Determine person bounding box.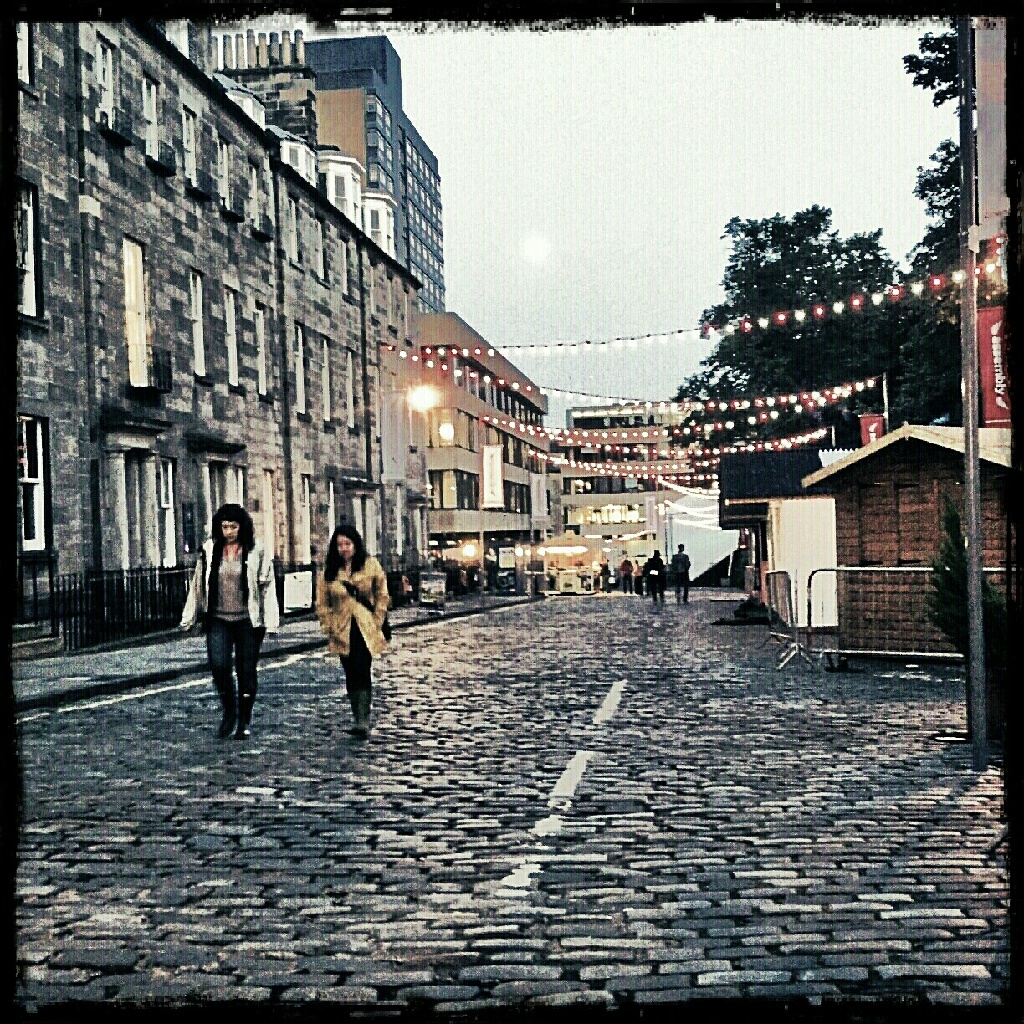
Determined: x1=618, y1=551, x2=636, y2=592.
